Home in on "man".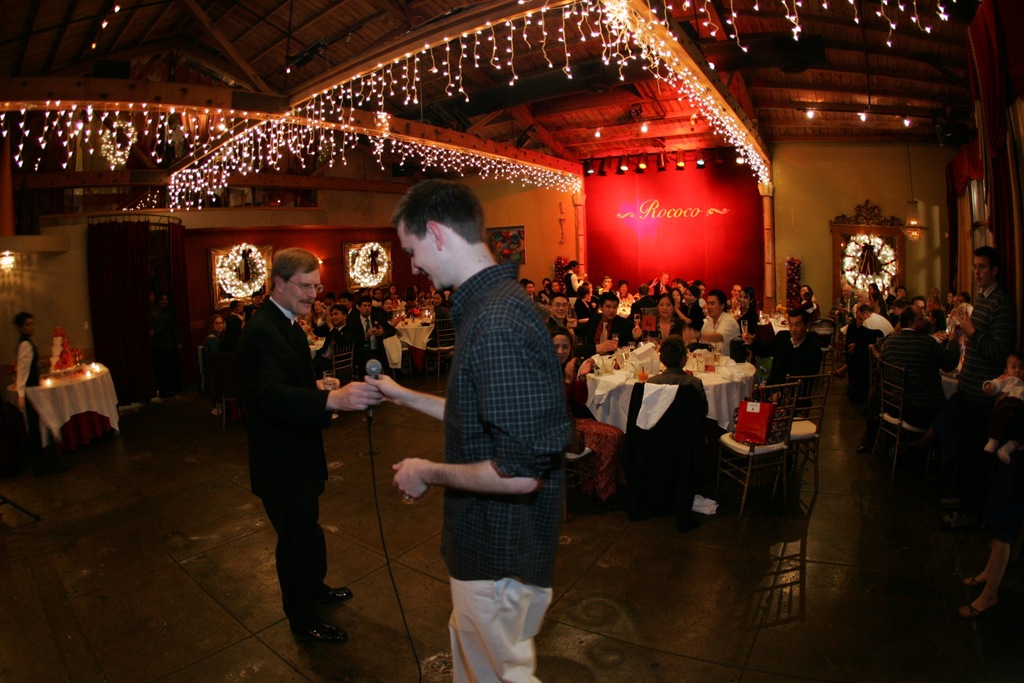
Homed in at 764 304 823 428.
